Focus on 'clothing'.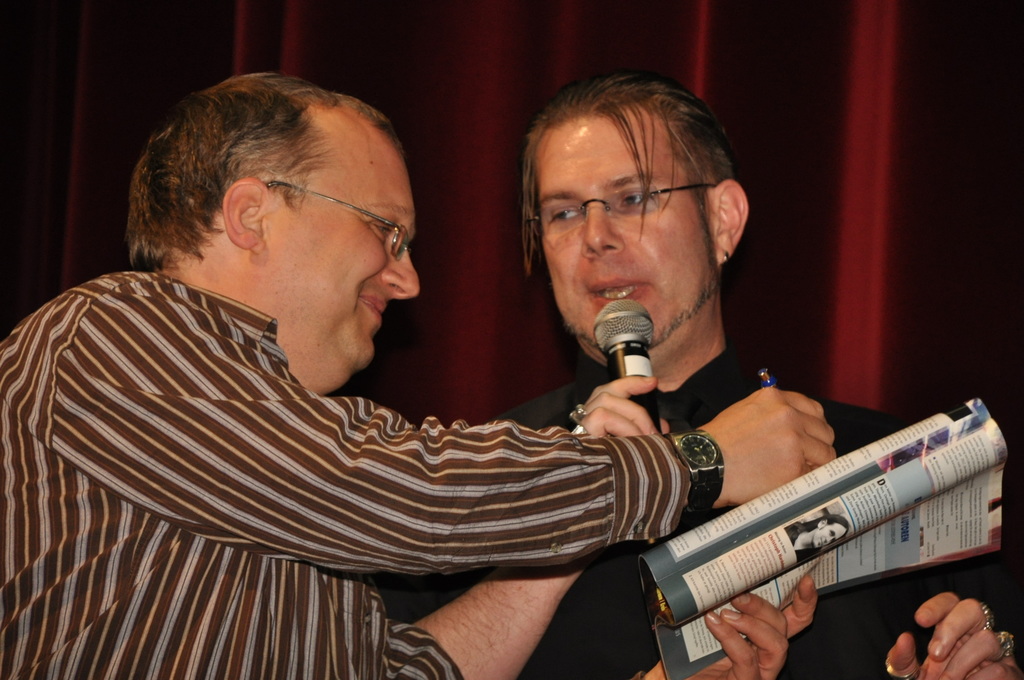
Focused at select_region(0, 273, 691, 679).
